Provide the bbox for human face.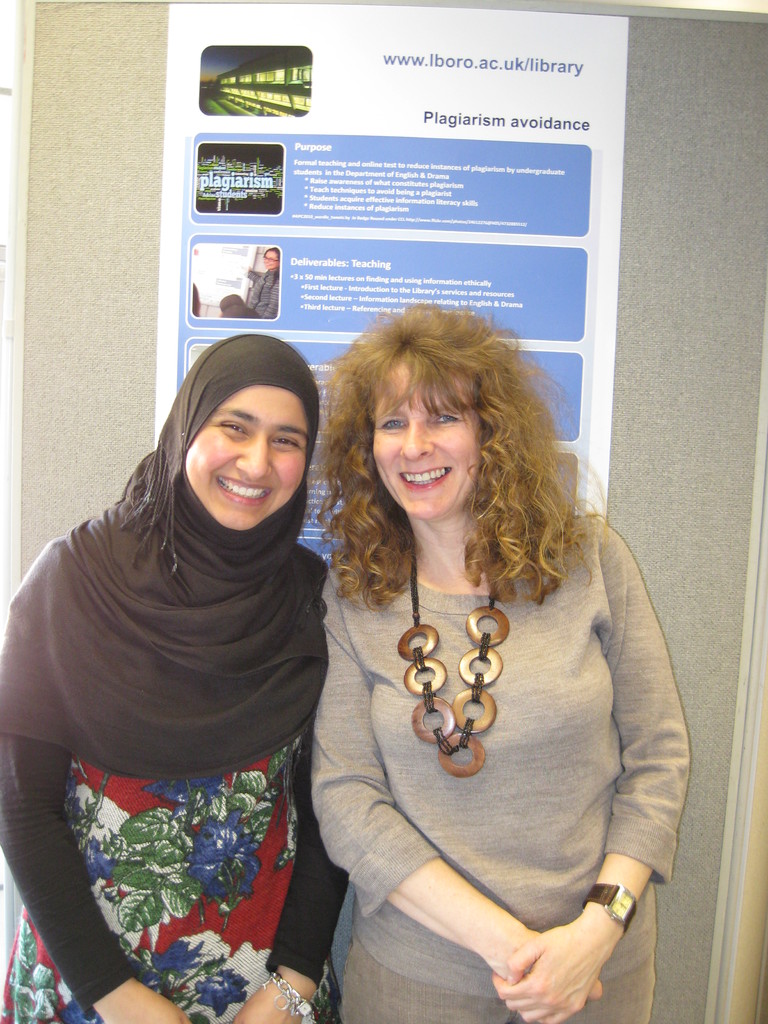
pyautogui.locateOnScreen(265, 252, 272, 262).
